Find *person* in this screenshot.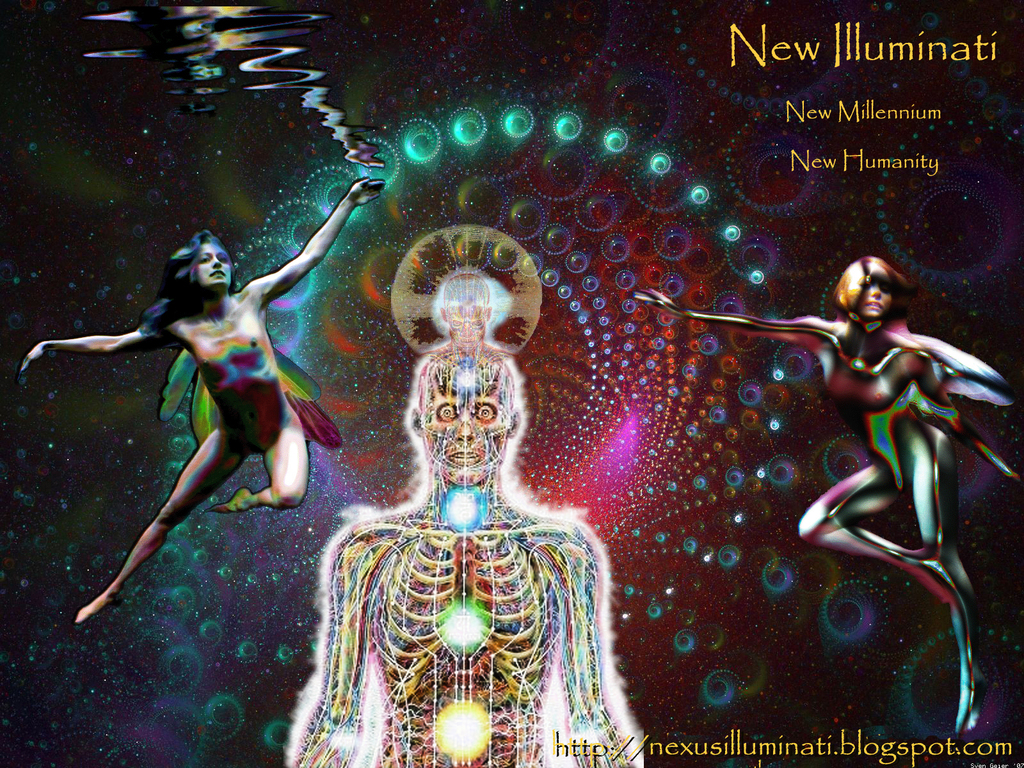
The bounding box for *person* is locate(439, 273, 492, 341).
